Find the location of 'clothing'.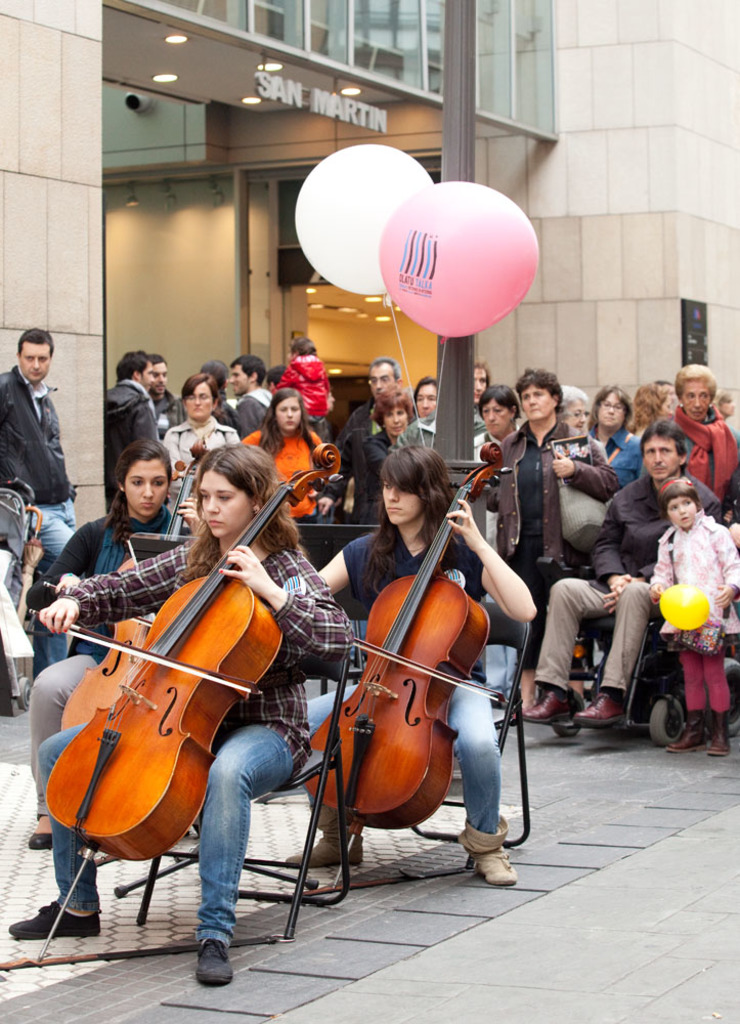
Location: x1=35, y1=535, x2=355, y2=949.
